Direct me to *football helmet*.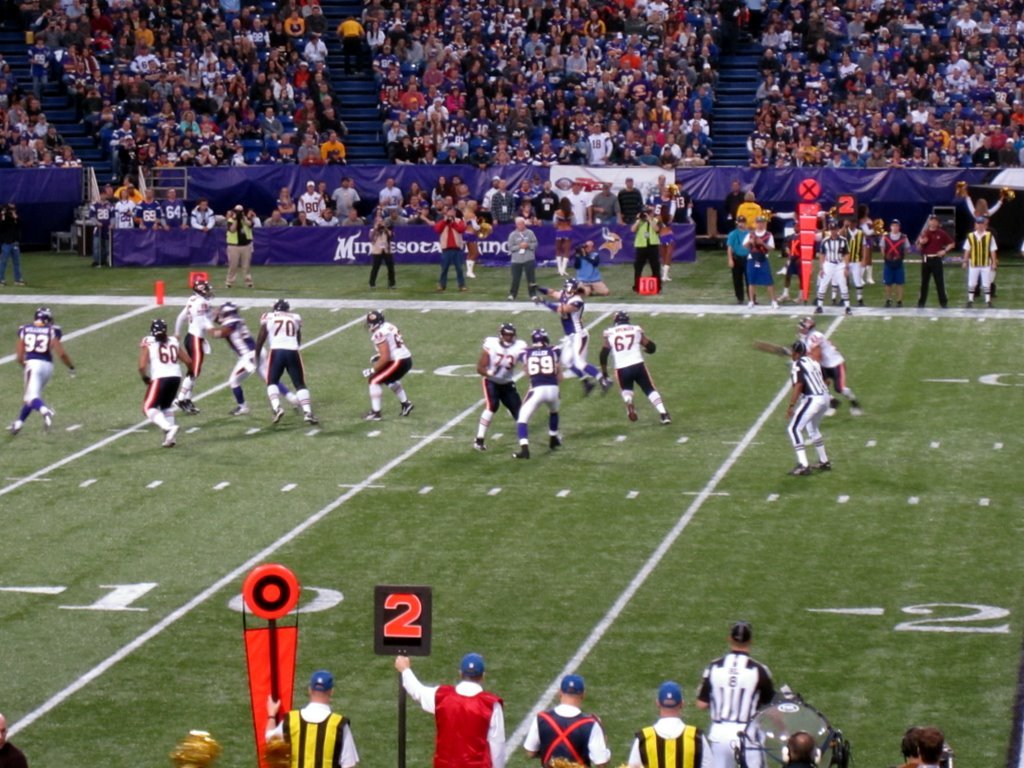
Direction: box=[497, 319, 518, 340].
